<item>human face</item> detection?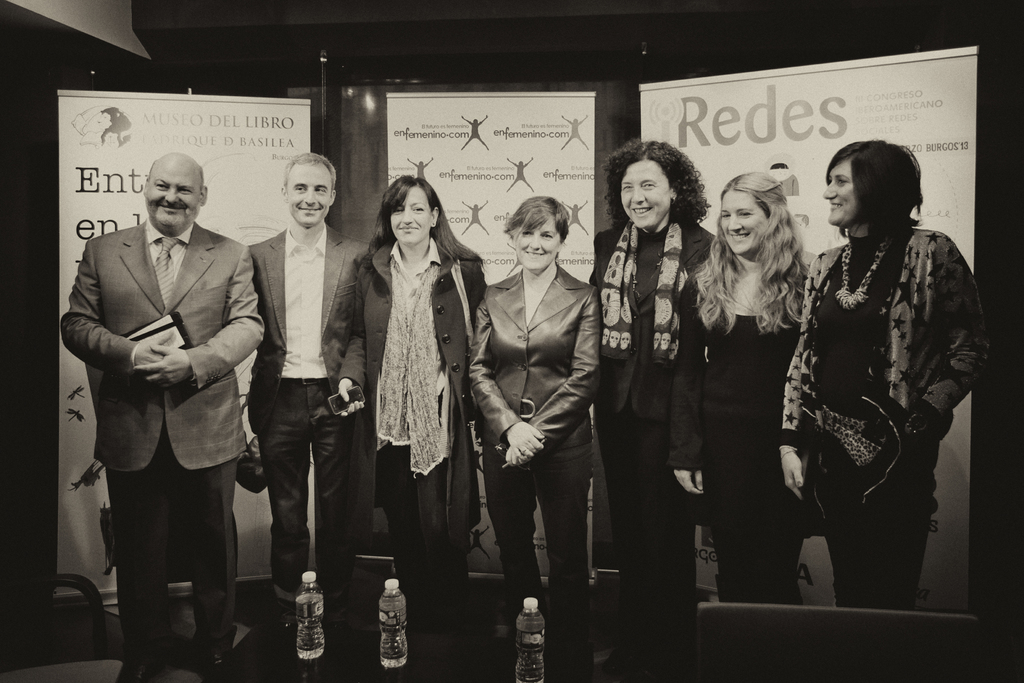
x1=383, y1=190, x2=426, y2=244
